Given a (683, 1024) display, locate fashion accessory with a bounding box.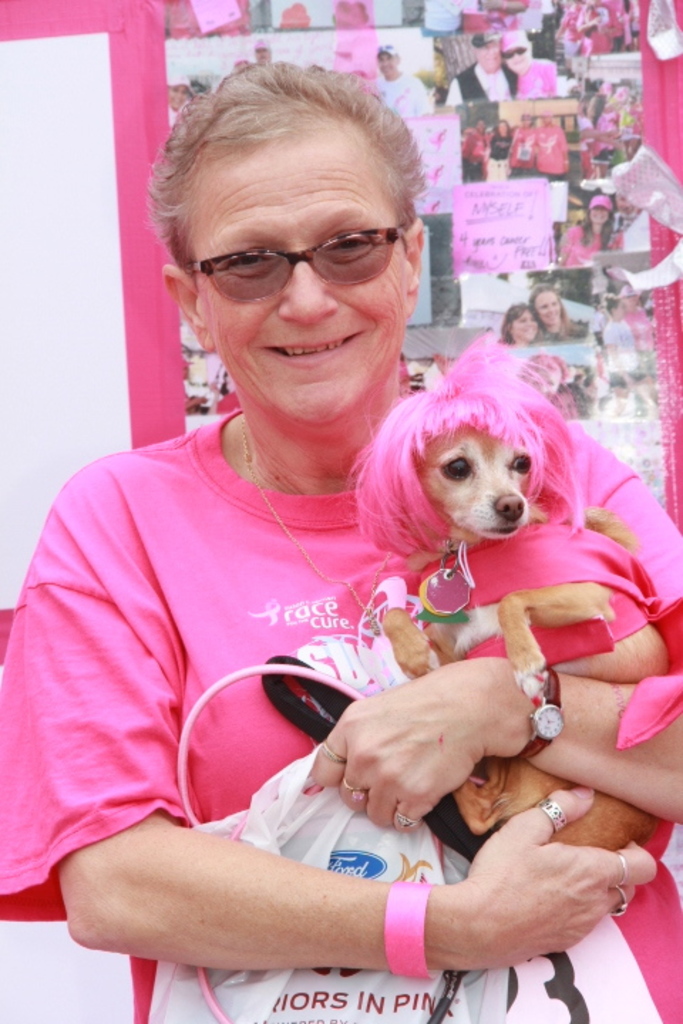
Located: box(499, 33, 525, 53).
